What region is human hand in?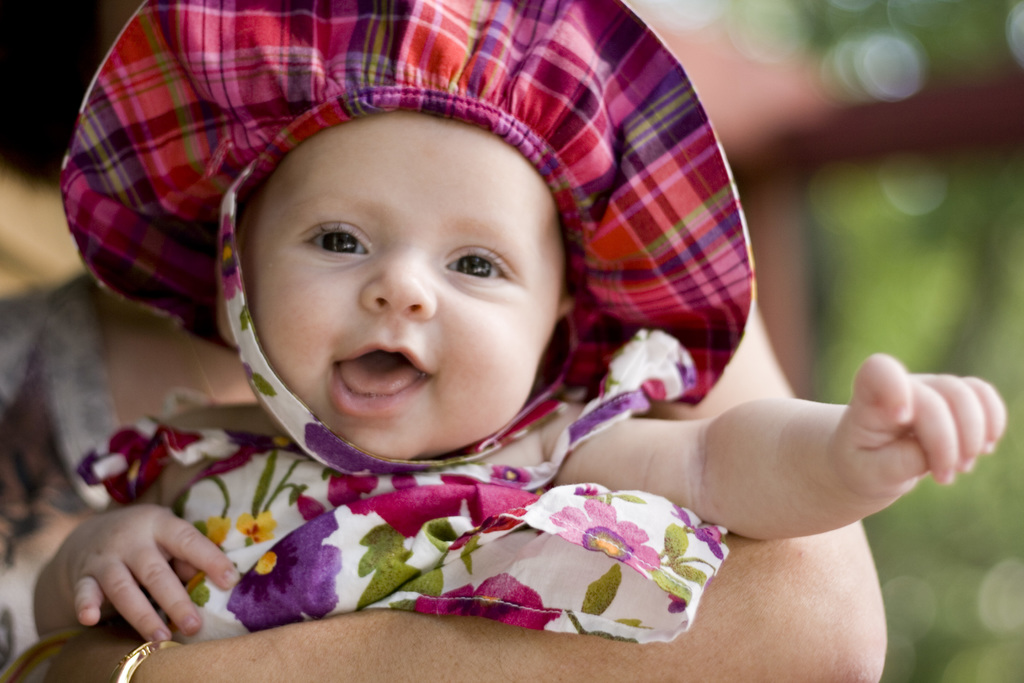
box=[32, 511, 233, 652].
